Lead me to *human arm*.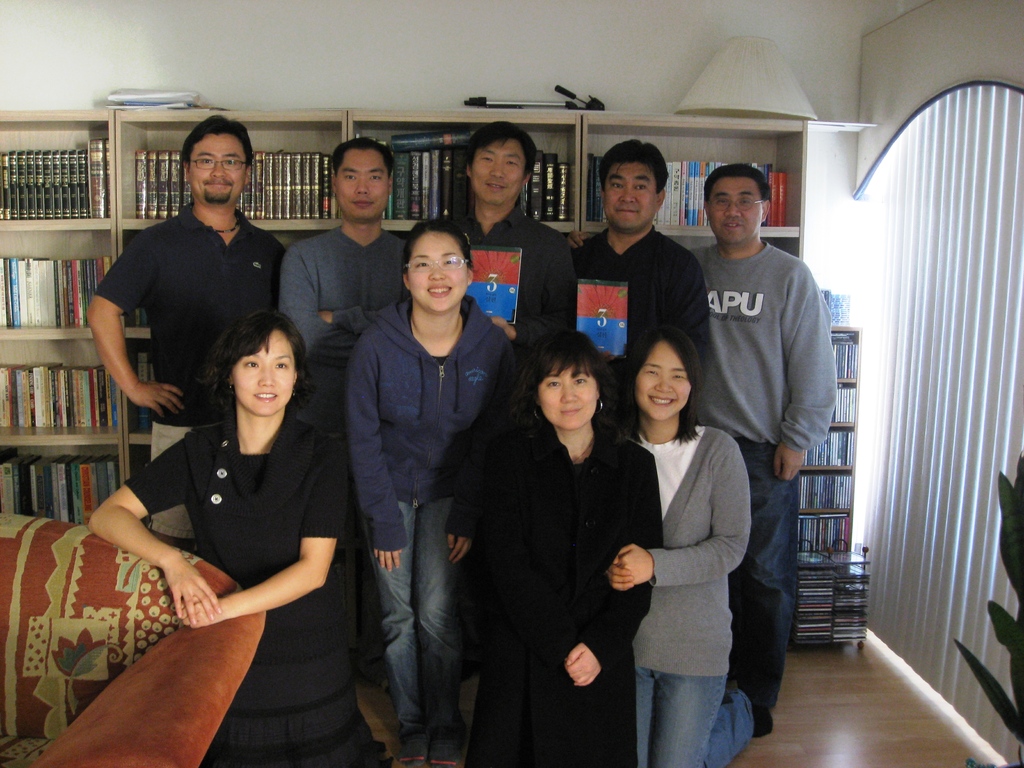
Lead to 595, 349, 620, 366.
